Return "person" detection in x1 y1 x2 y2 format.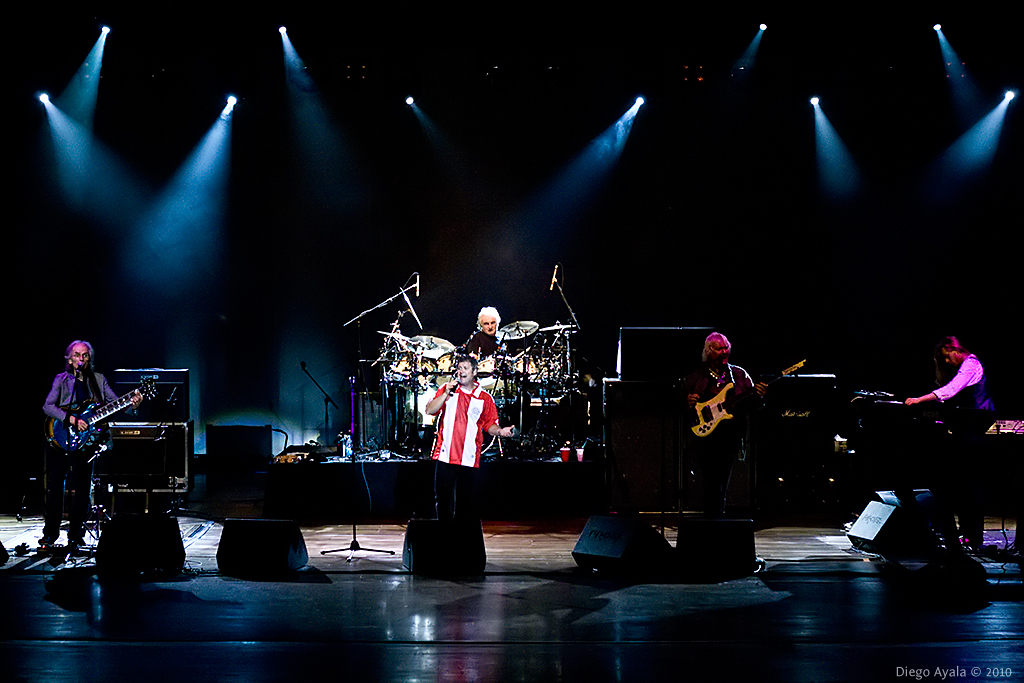
39 341 143 552.
